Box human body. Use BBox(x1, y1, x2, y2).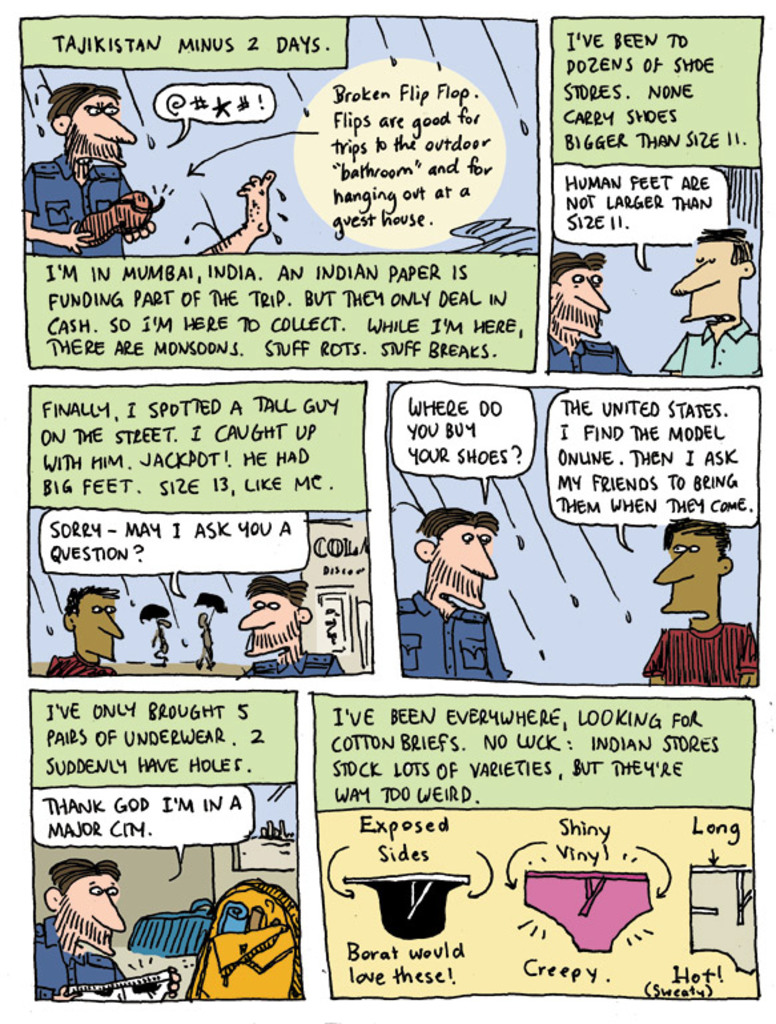
BBox(540, 336, 634, 376).
